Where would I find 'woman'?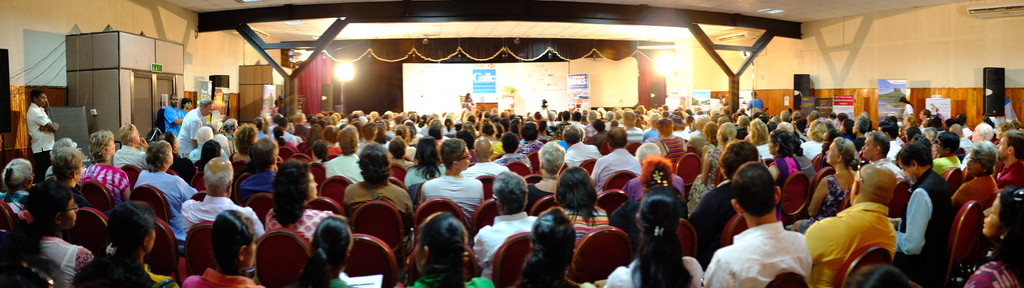
At <region>294, 221, 354, 287</region>.
